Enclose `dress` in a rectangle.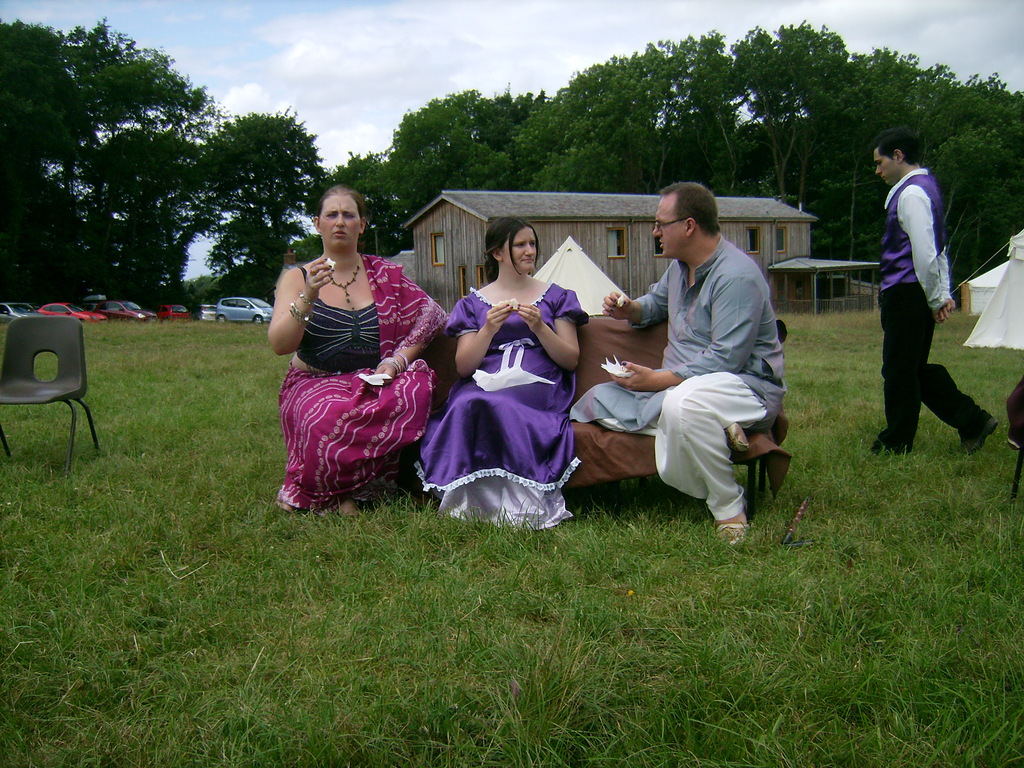
pyautogui.locateOnScreen(260, 244, 440, 489).
